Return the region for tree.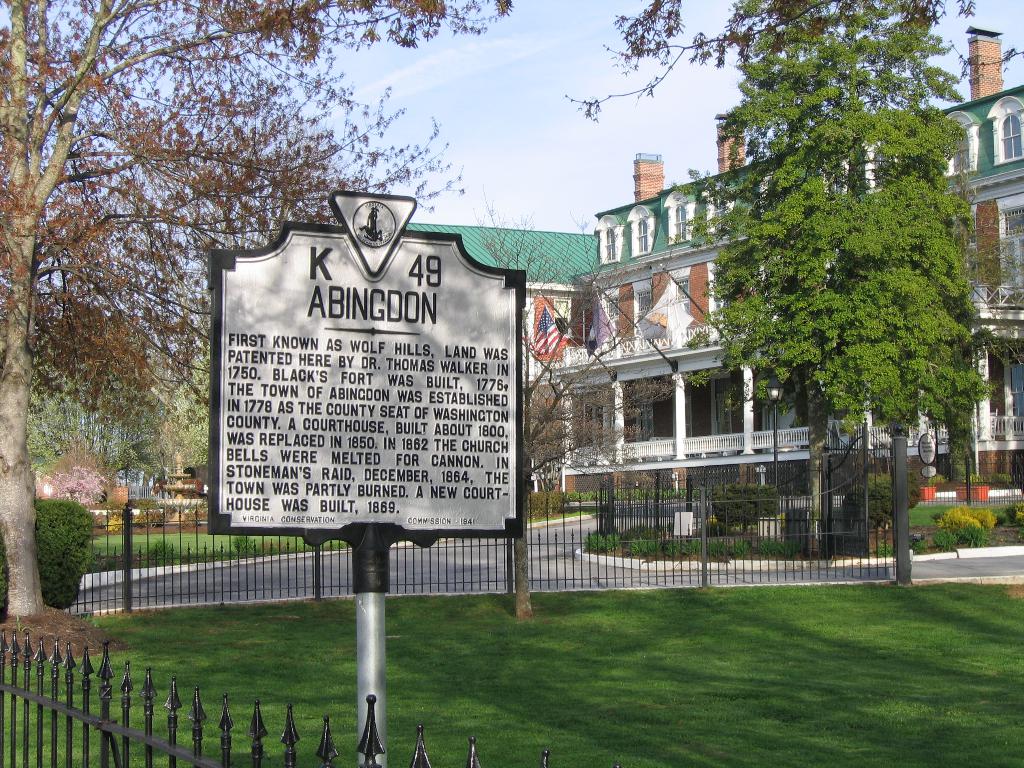
0, 0, 515, 615.
